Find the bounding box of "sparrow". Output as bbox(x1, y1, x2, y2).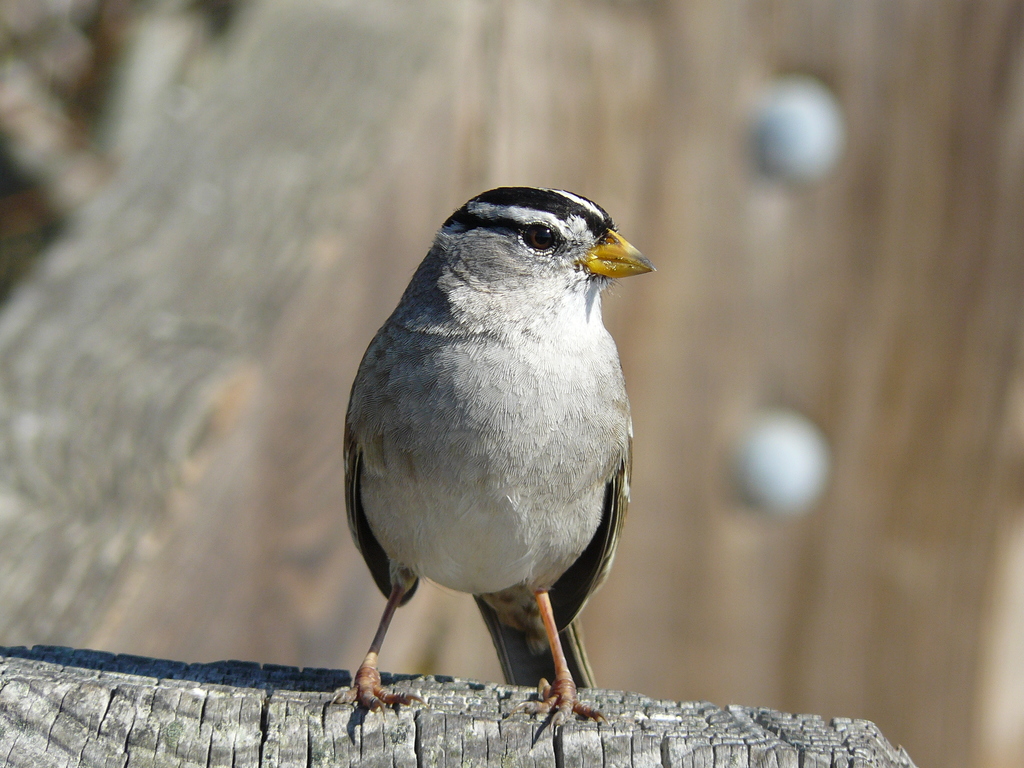
bbox(330, 180, 656, 725).
